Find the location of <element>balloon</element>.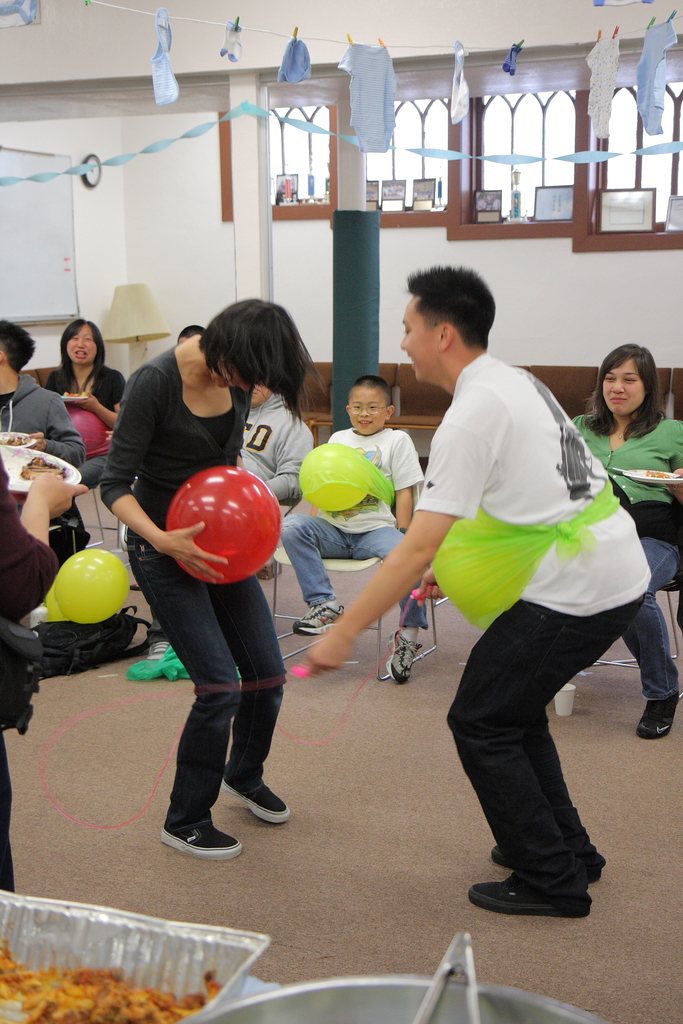
Location: bbox(71, 406, 106, 459).
